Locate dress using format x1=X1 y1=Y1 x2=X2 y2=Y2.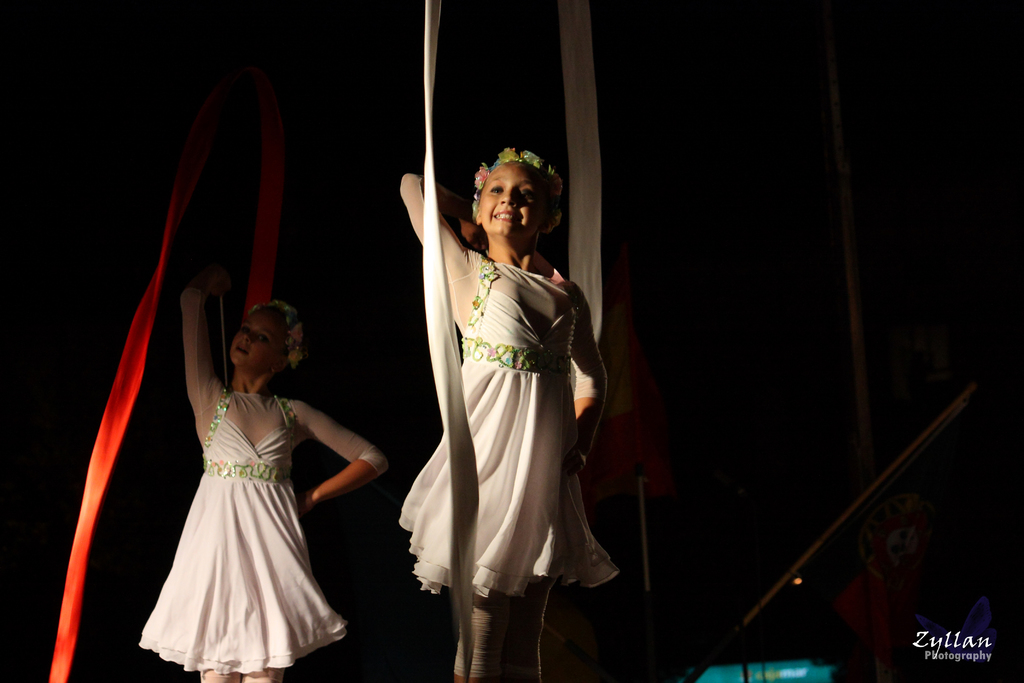
x1=139 y1=288 x2=387 y2=677.
